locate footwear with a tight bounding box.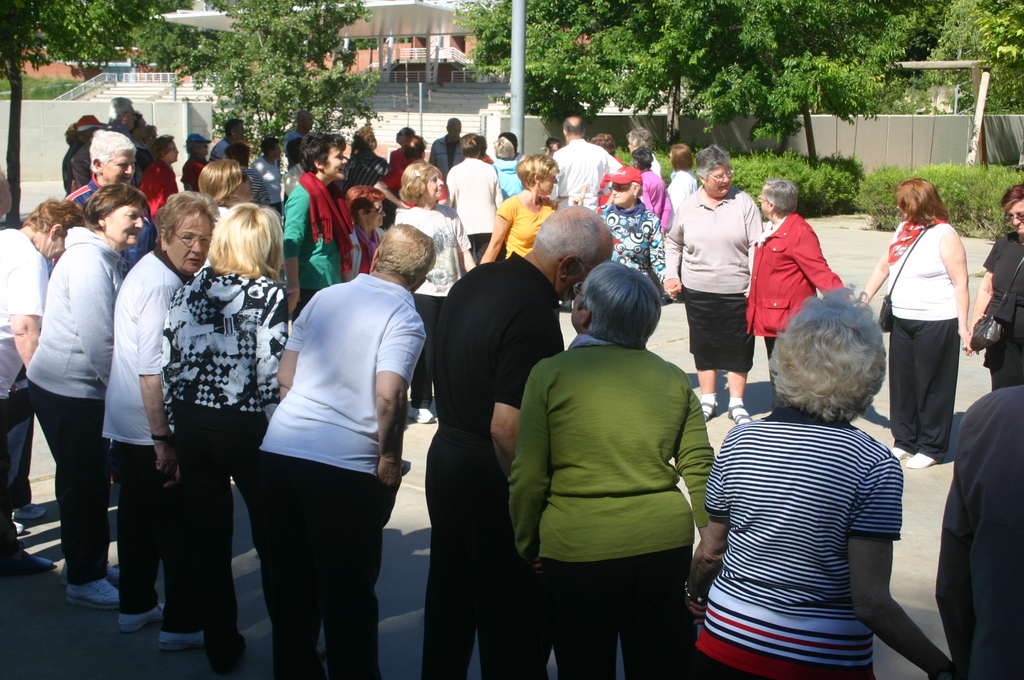
{"x1": 159, "y1": 630, "x2": 207, "y2": 650}.
